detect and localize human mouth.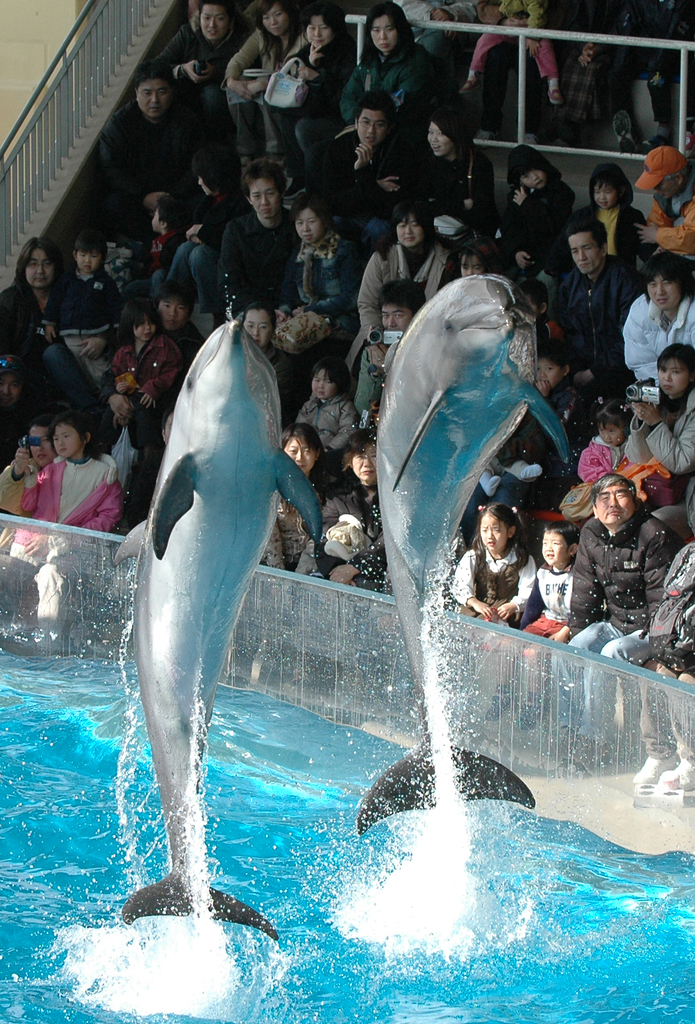
Localized at 657,296,667,305.
